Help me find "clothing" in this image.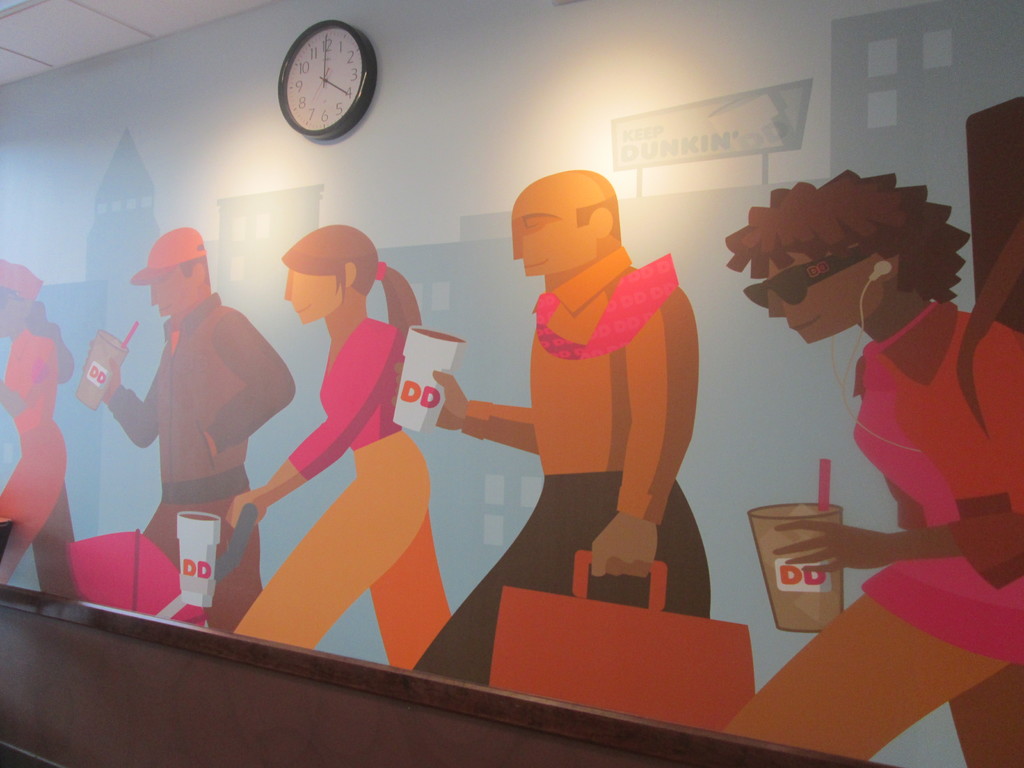
Found it: bbox(0, 319, 82, 595).
